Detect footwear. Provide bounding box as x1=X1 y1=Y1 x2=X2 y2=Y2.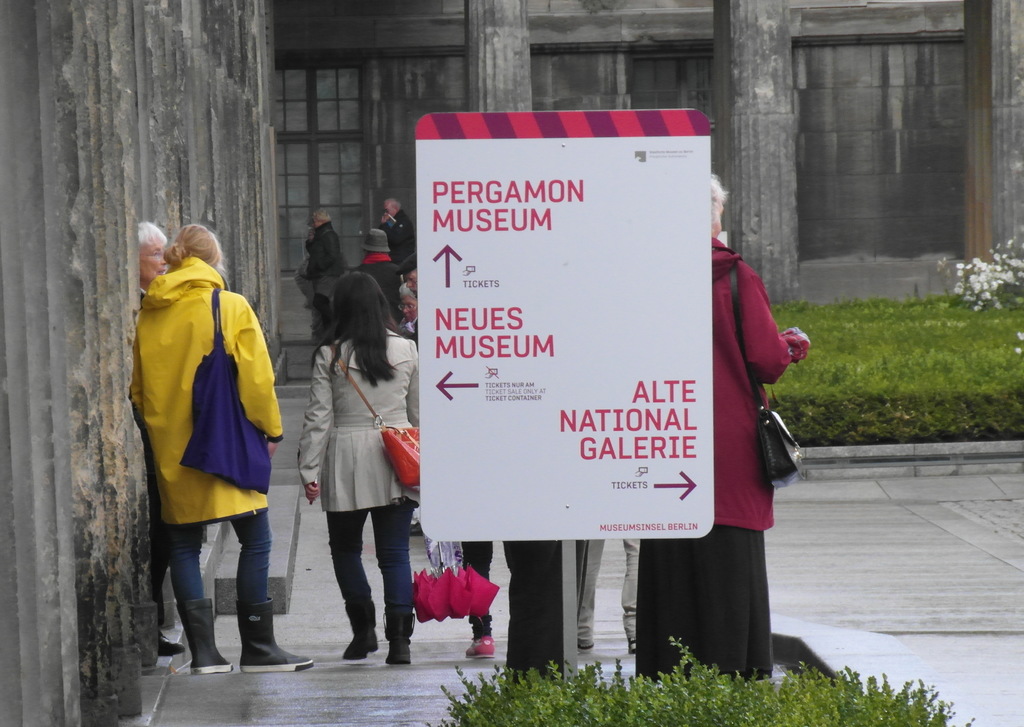
x1=411 y1=524 x2=423 y2=539.
